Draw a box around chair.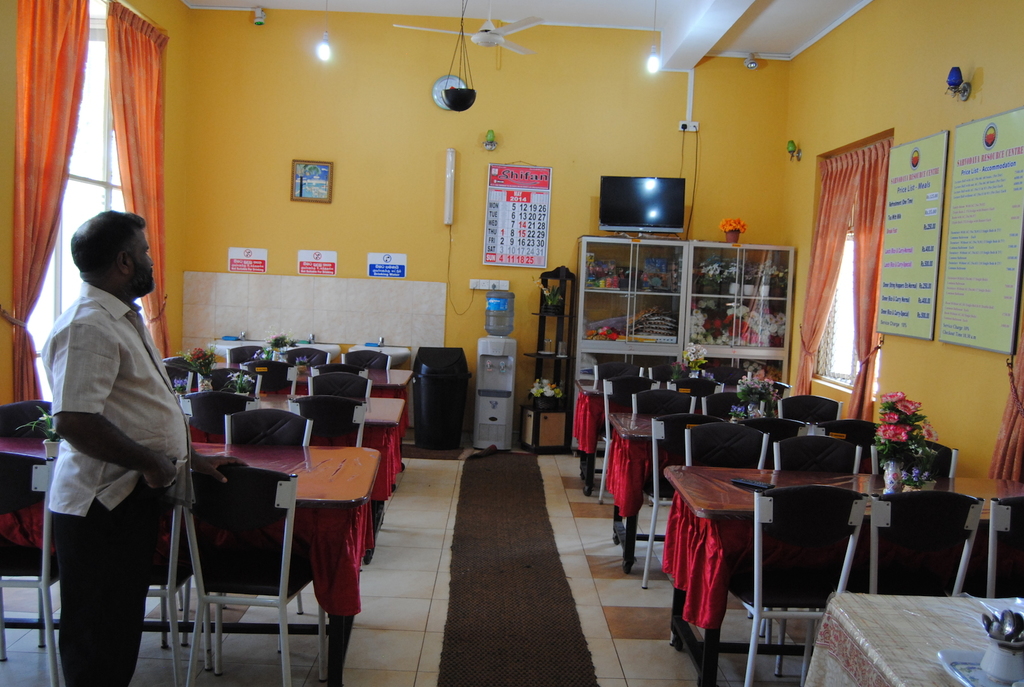
593 364 645 377.
